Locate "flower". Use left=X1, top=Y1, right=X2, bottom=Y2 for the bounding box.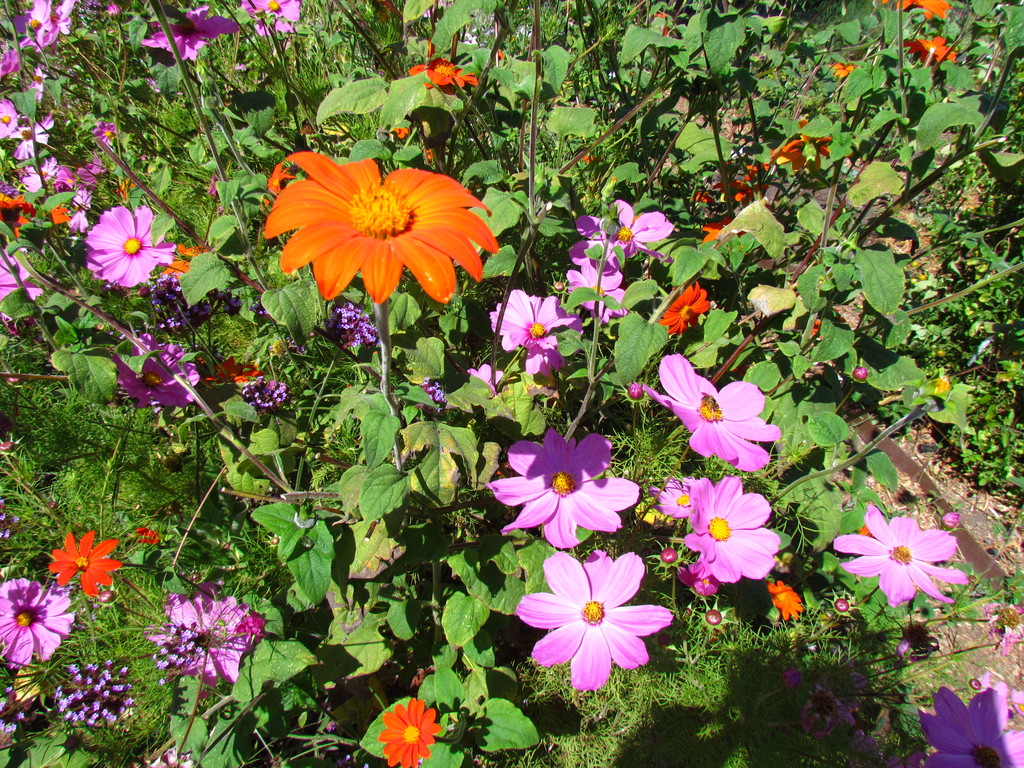
left=779, top=664, right=911, bottom=767.
